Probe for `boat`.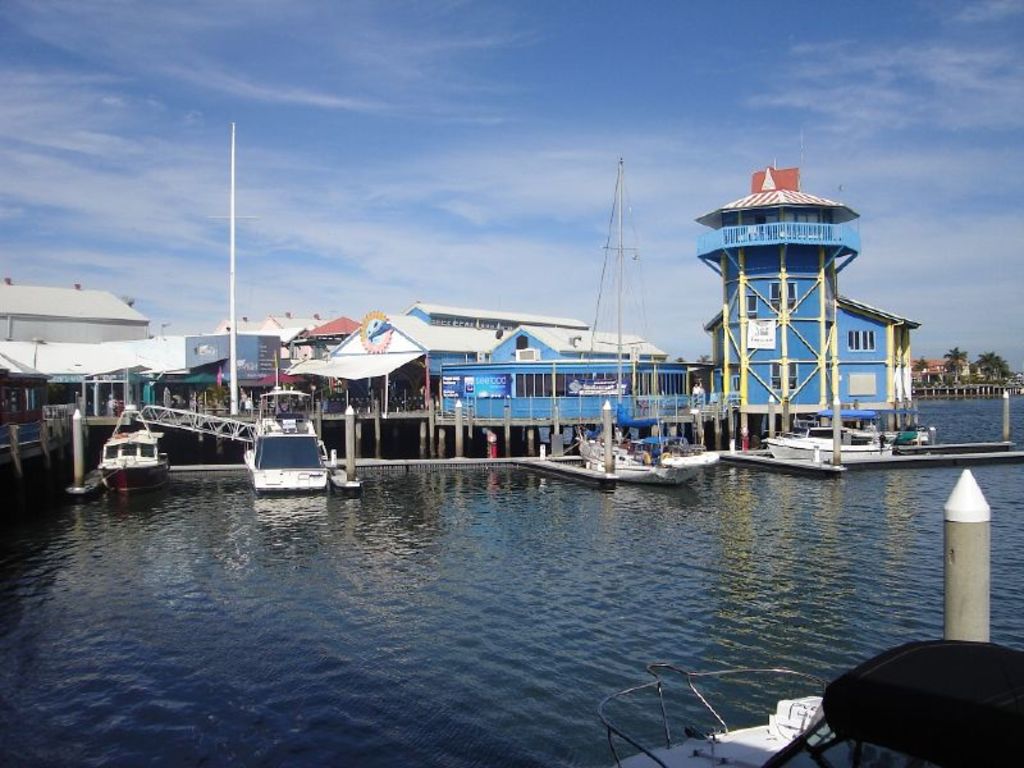
Probe result: <bbox>596, 471, 1023, 767</bbox>.
